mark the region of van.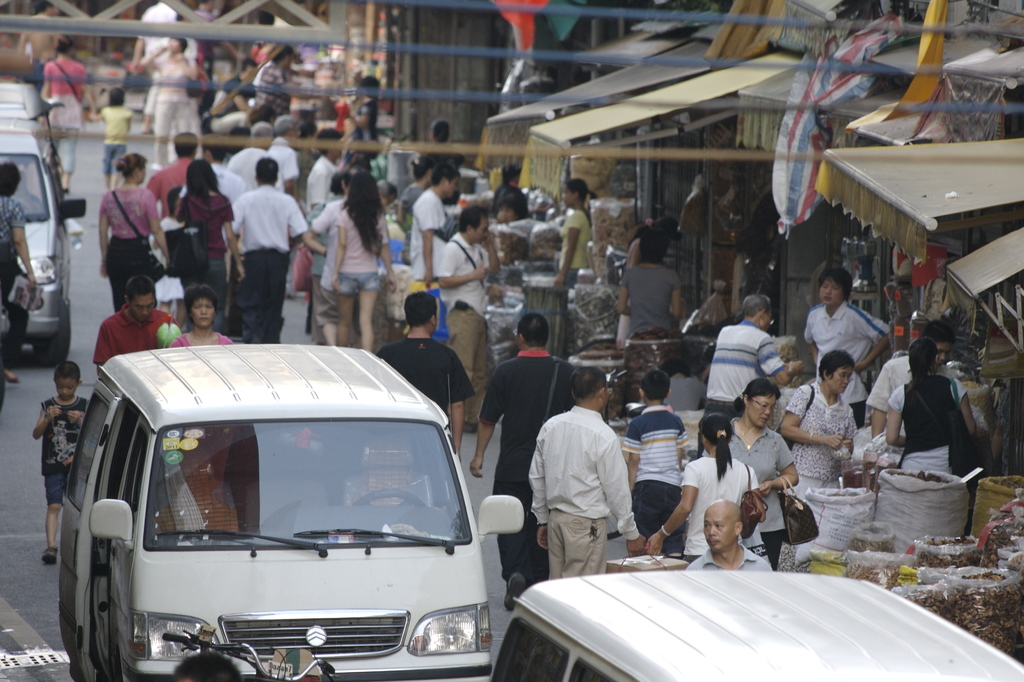
Region: box(58, 344, 533, 681).
